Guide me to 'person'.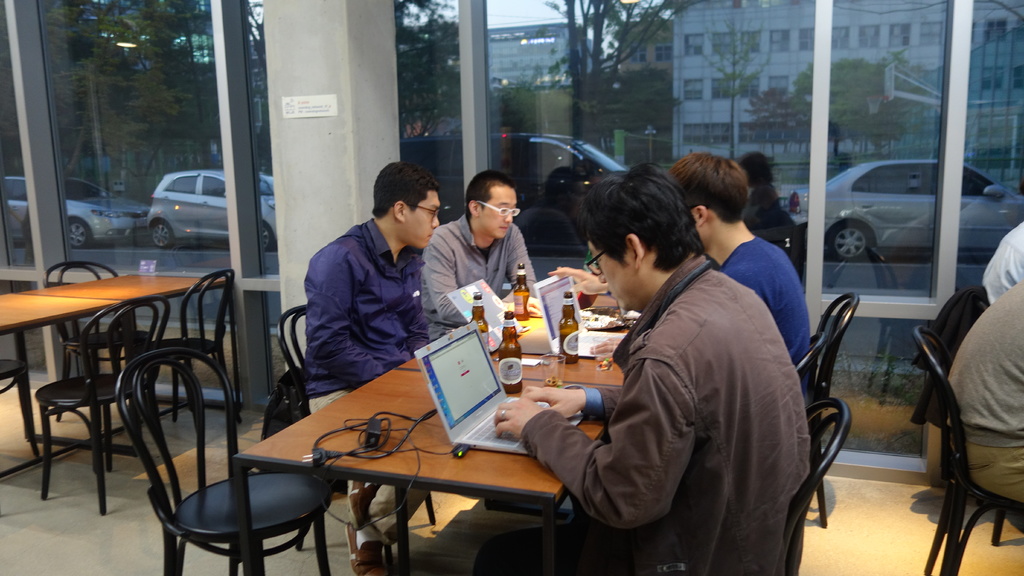
Guidance: [left=417, top=167, right=536, bottom=344].
